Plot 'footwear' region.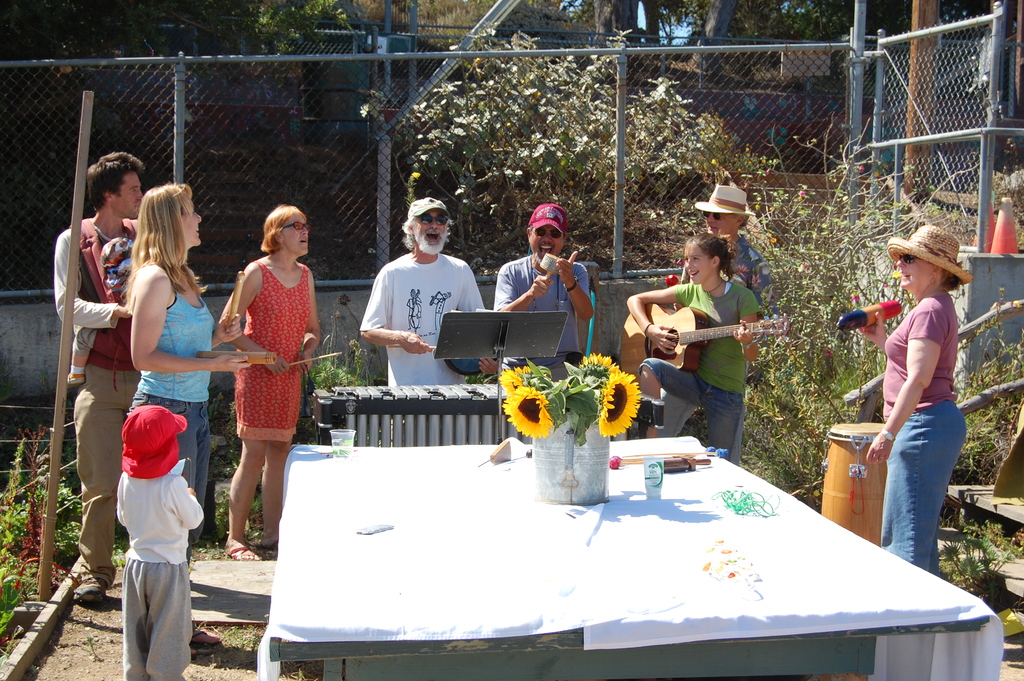
Plotted at (left=187, top=630, right=222, bottom=648).
